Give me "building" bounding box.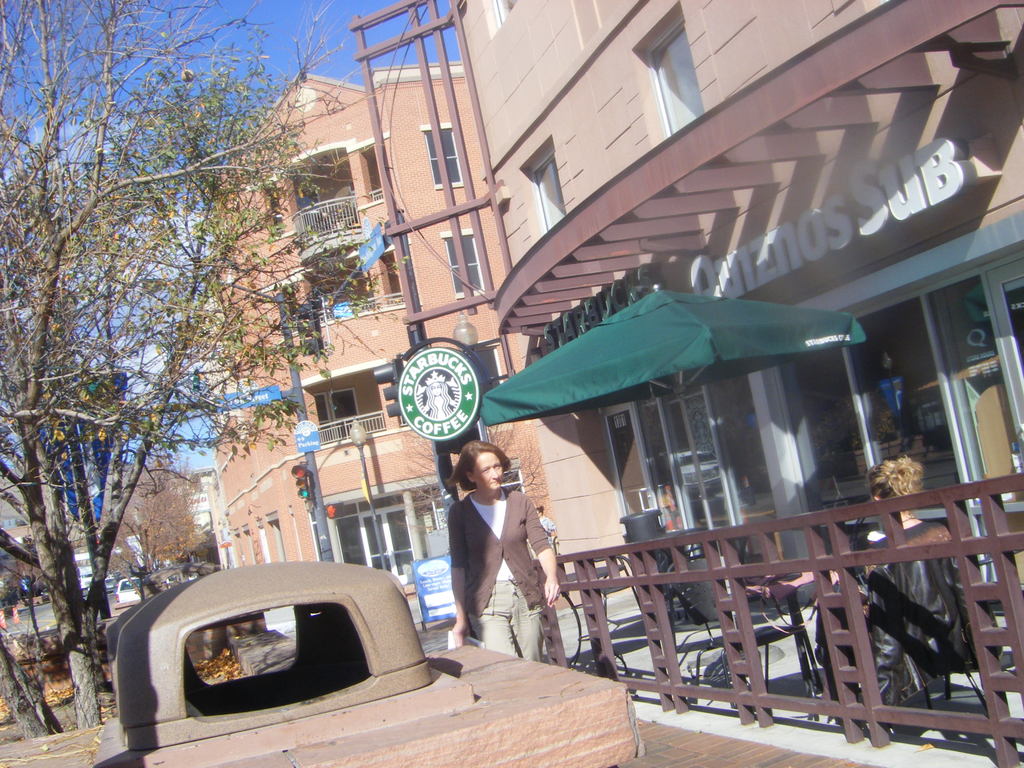
region(212, 61, 567, 596).
